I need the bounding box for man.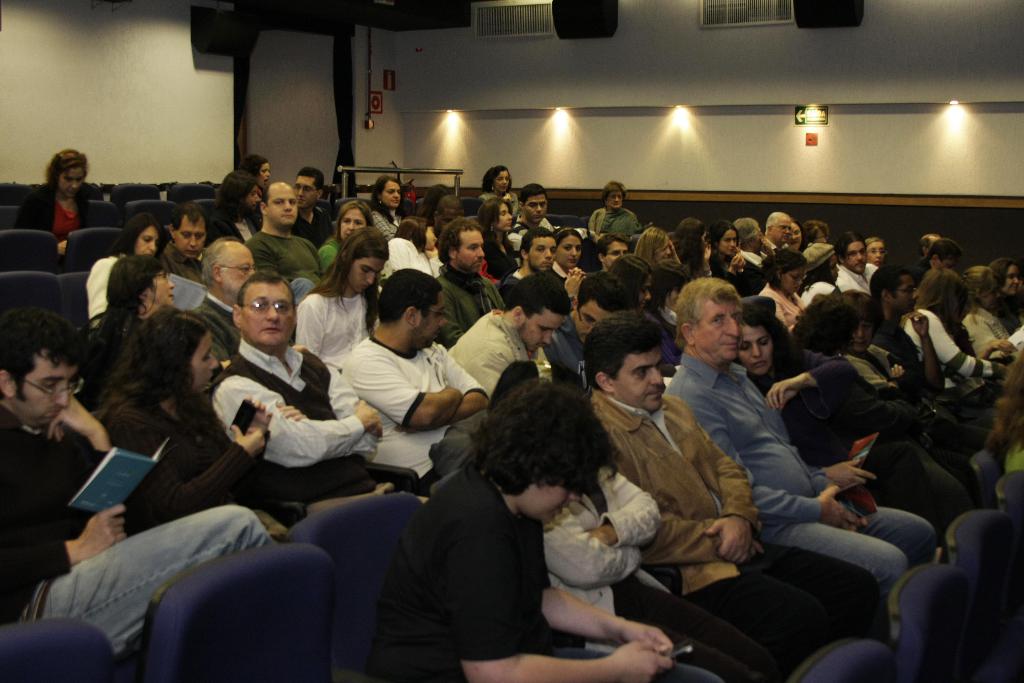
Here it is: [428,213,510,349].
